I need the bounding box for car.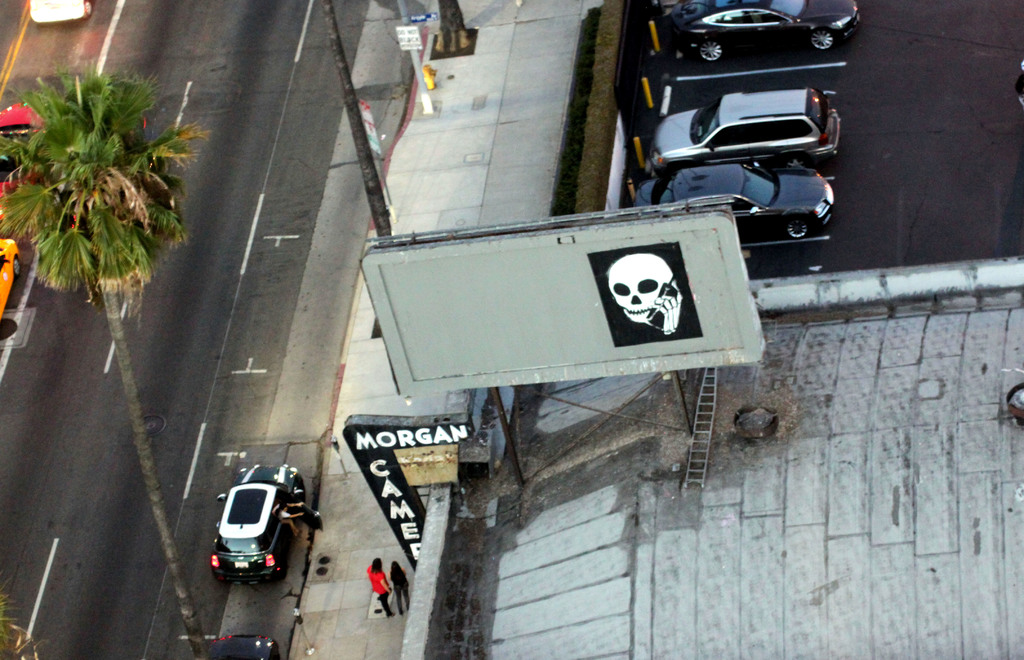
Here it is: (left=207, top=460, right=323, bottom=584).
